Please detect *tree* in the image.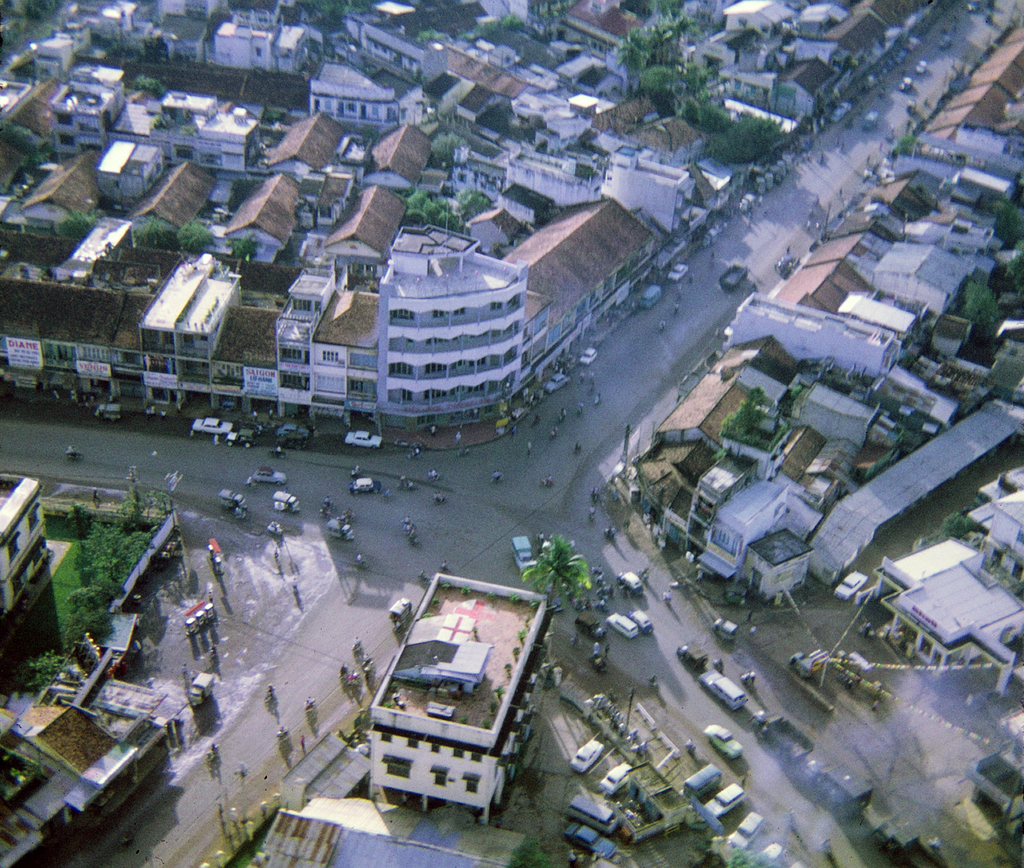
[left=714, top=392, right=774, bottom=449].
